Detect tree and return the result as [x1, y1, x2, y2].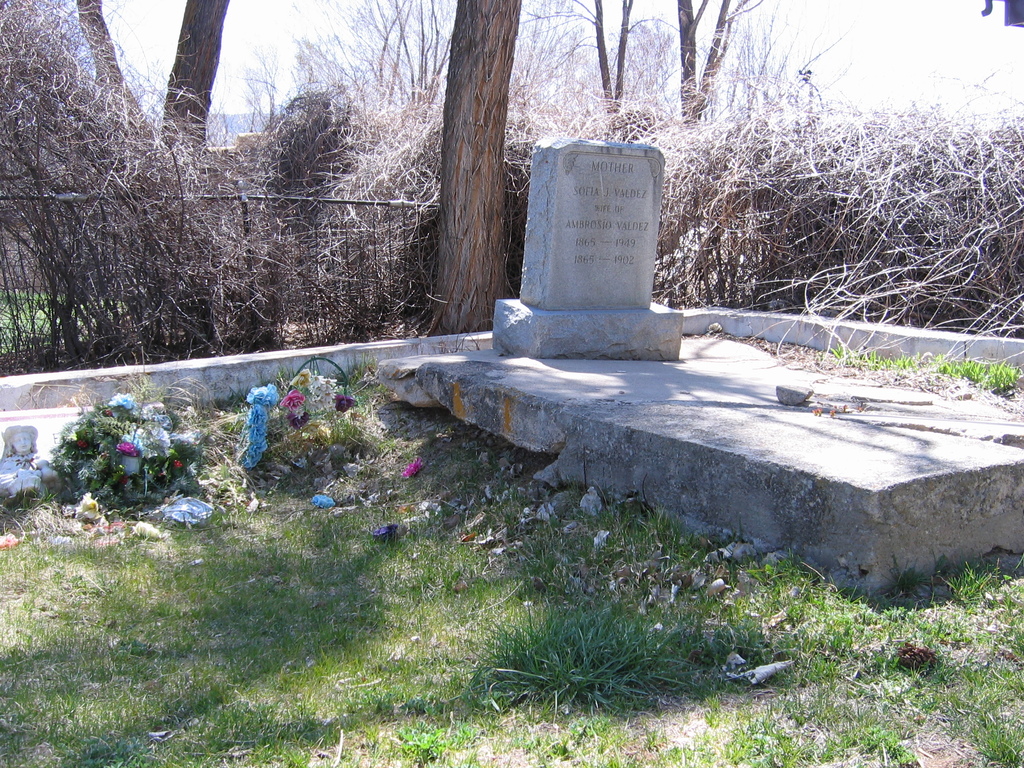
[506, 0, 671, 164].
